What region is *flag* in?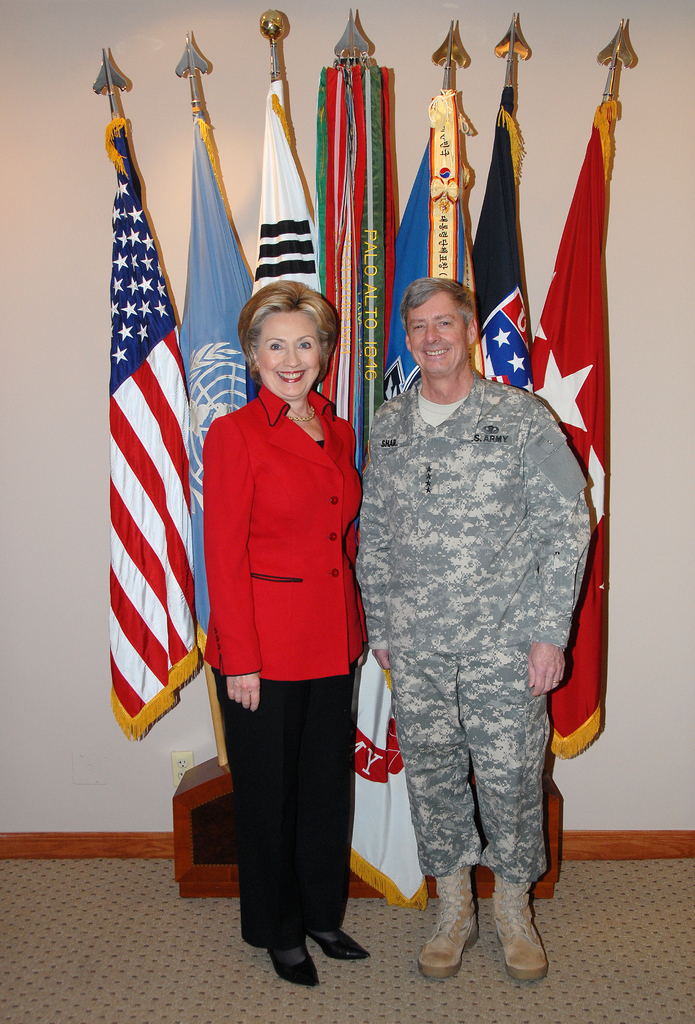
l=382, t=80, r=491, b=381.
